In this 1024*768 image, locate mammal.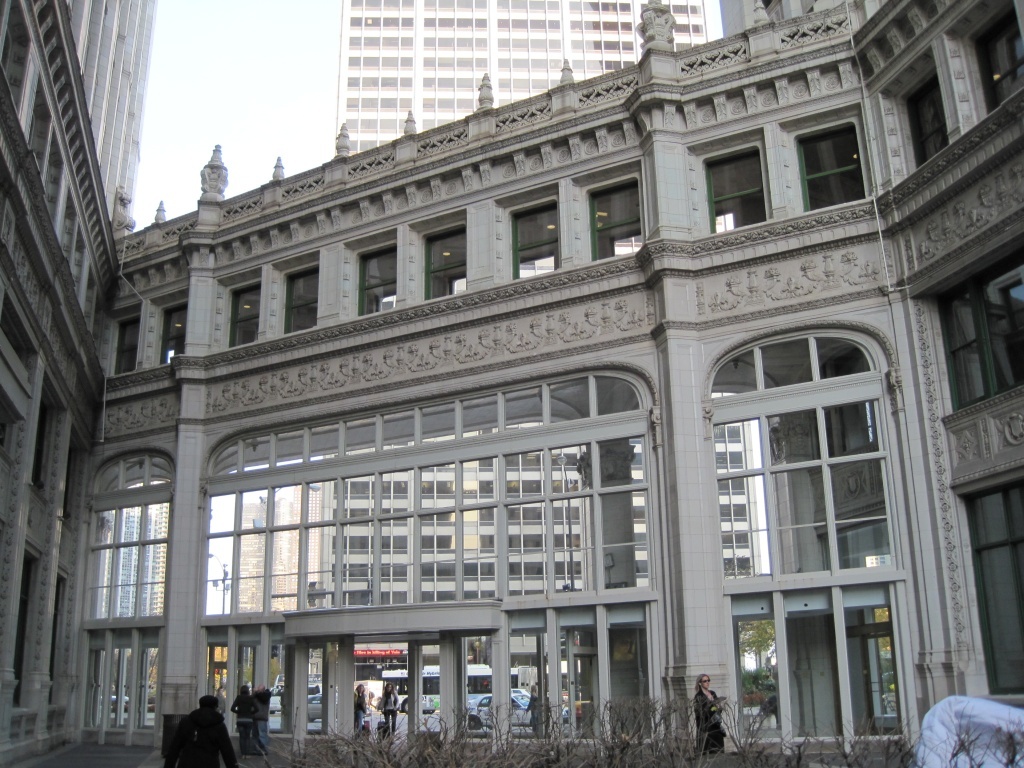
Bounding box: {"left": 377, "top": 680, "right": 401, "bottom": 740}.
